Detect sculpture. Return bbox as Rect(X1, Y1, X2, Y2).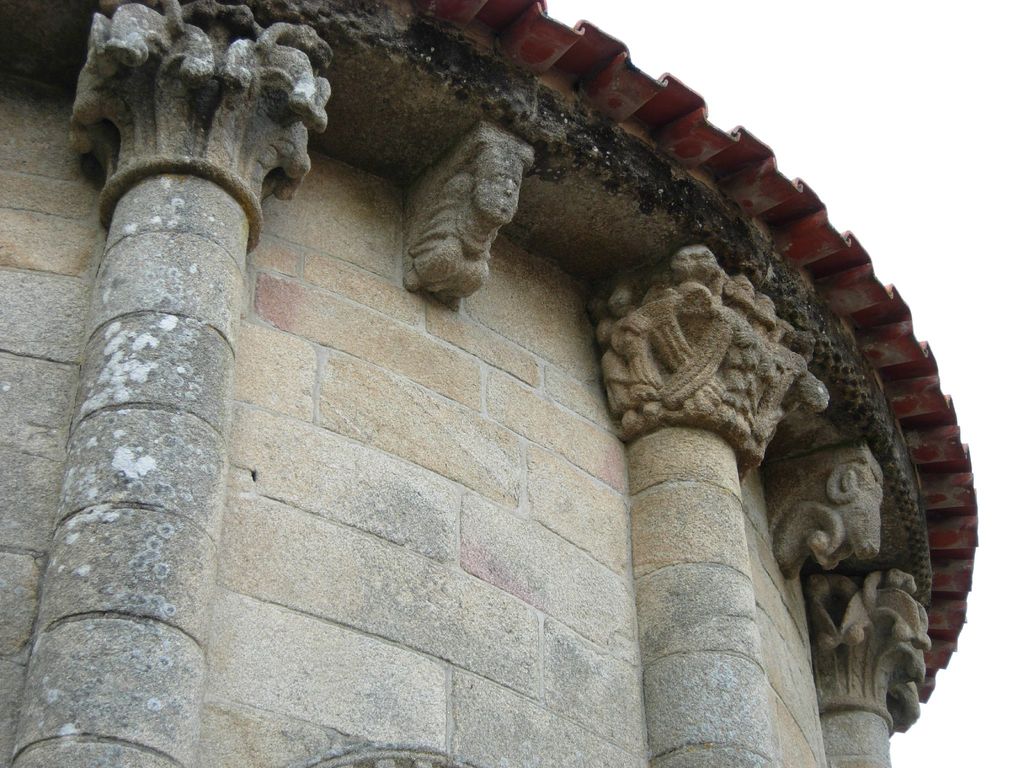
Rect(398, 125, 529, 300).
